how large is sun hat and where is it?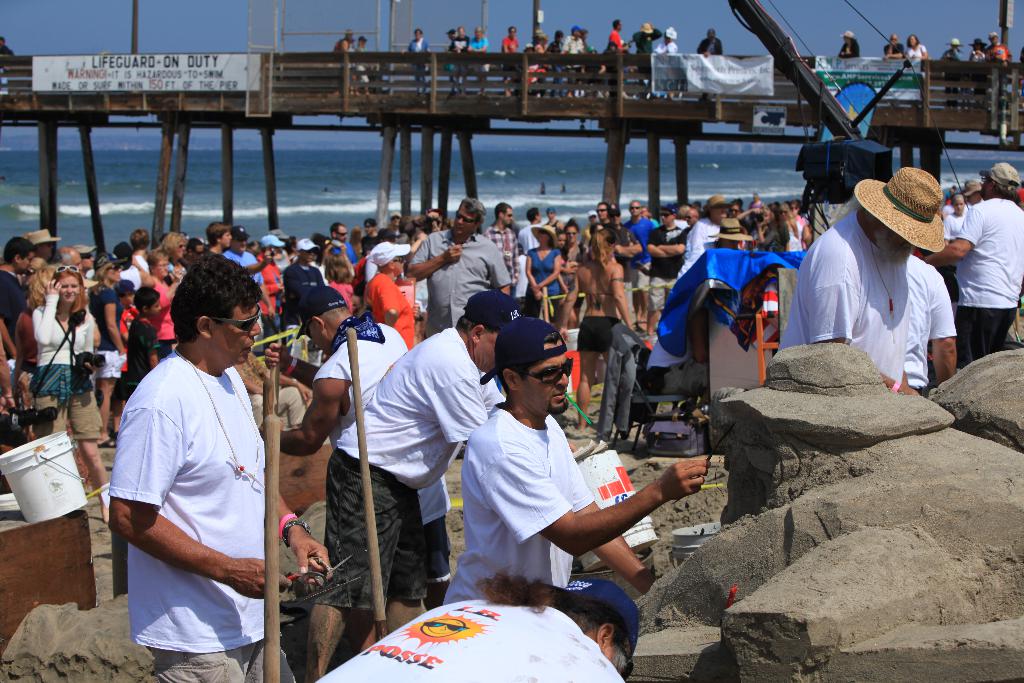
Bounding box: <region>442, 24, 456, 38</region>.
